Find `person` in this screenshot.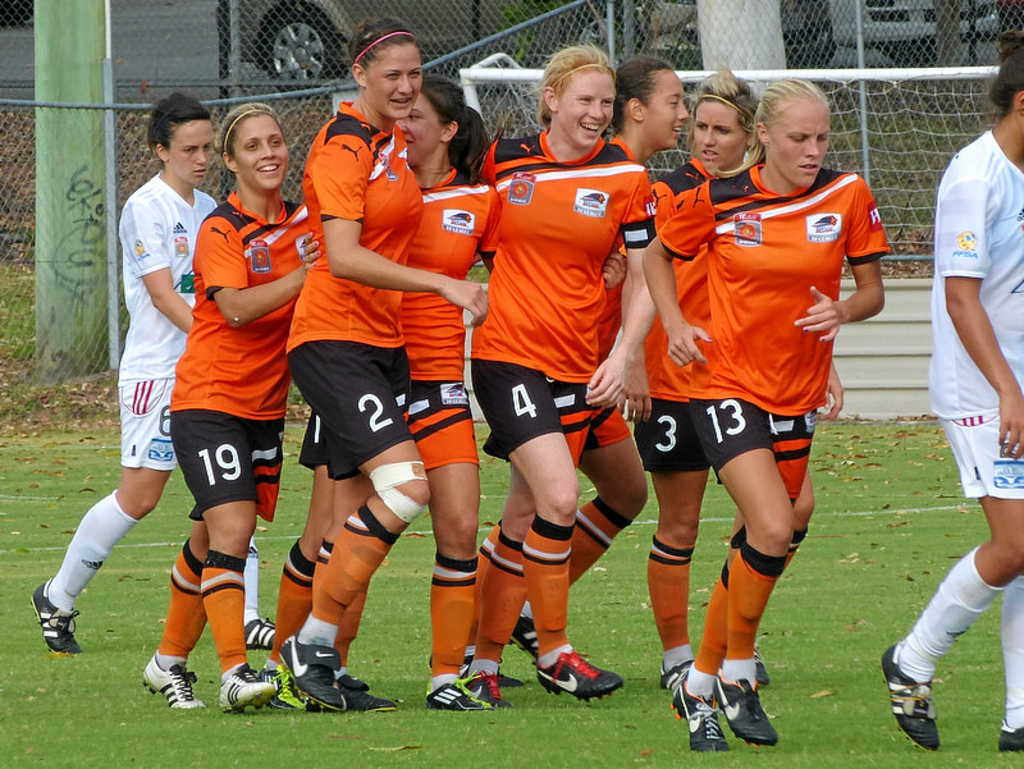
The bounding box for `person` is x1=883 y1=36 x2=1023 y2=751.
